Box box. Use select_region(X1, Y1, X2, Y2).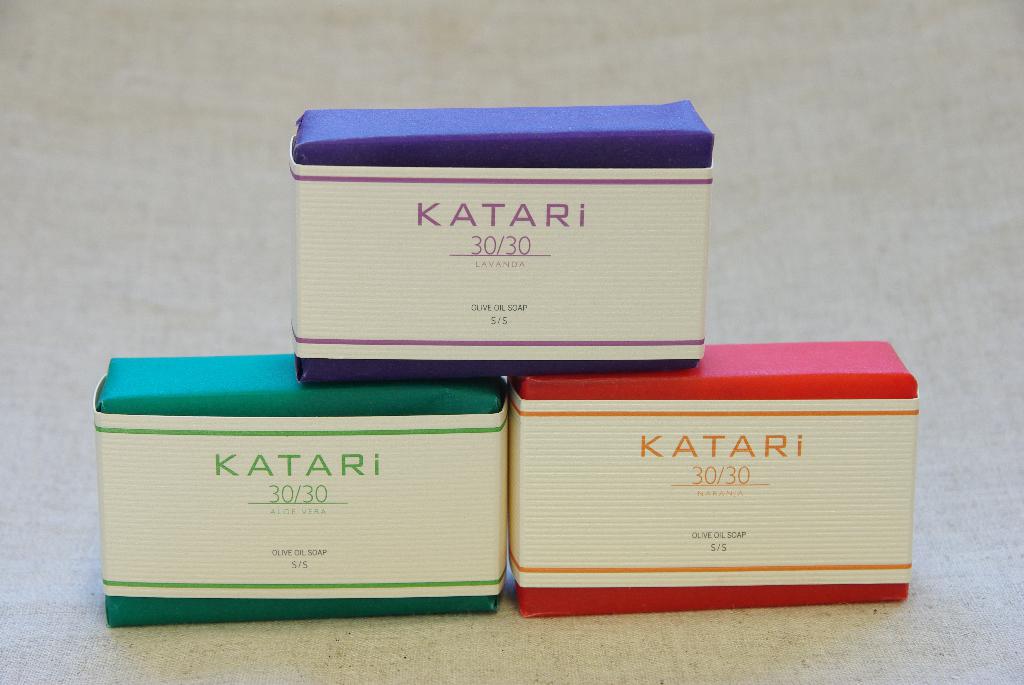
select_region(257, 95, 728, 409).
